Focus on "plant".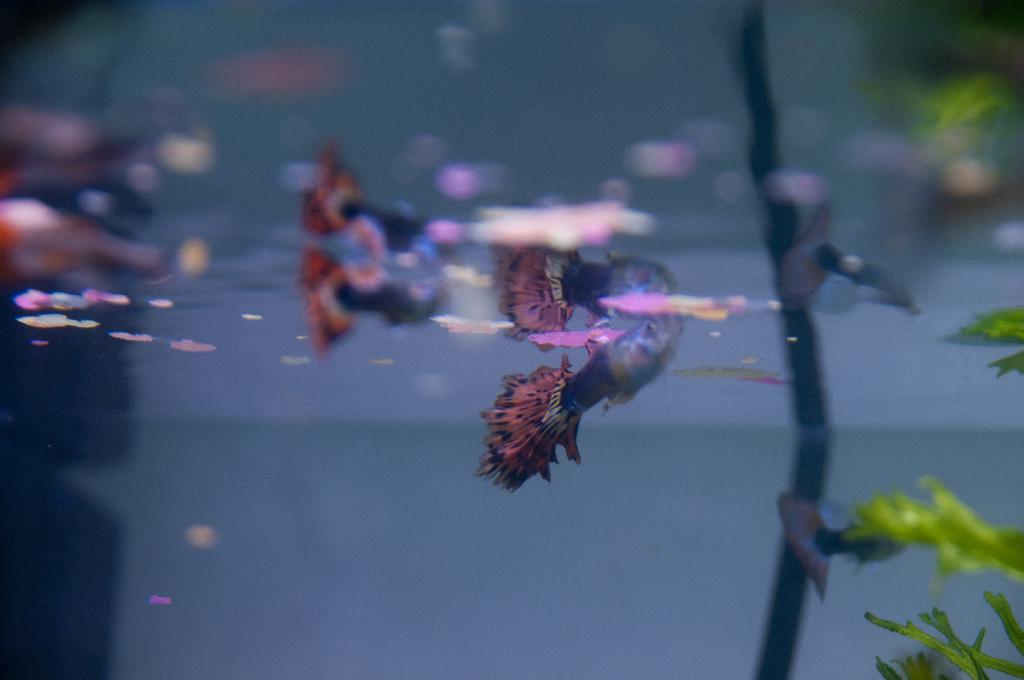
Focused at l=839, t=0, r=1023, b=379.
